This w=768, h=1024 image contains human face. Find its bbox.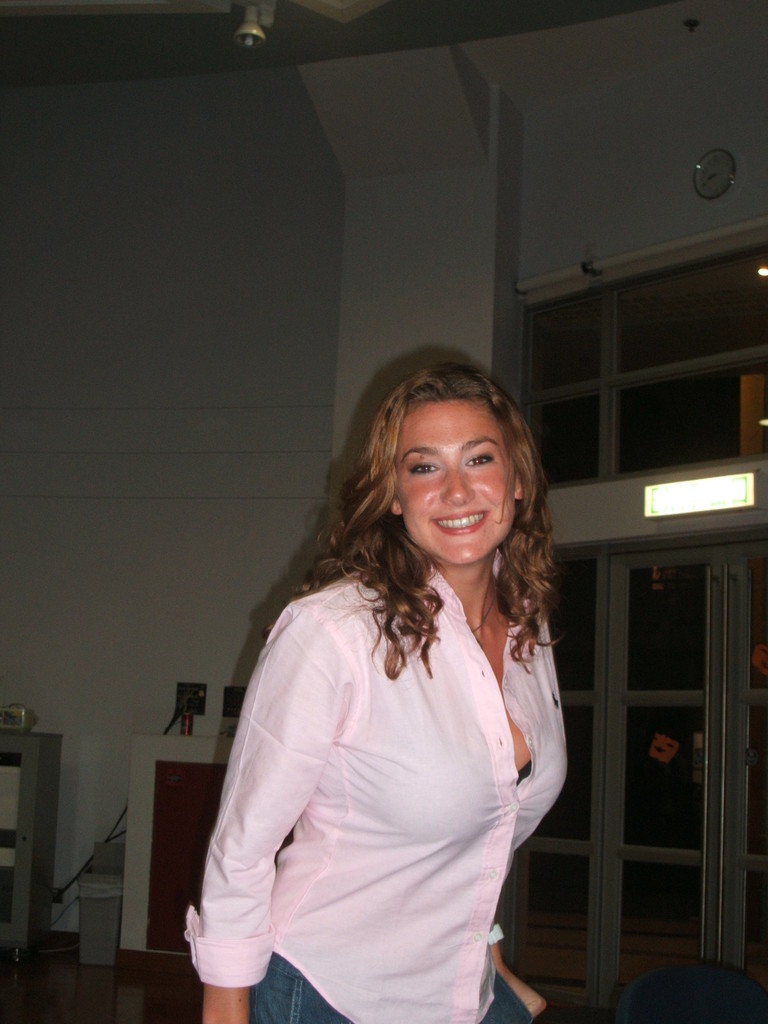
x1=398, y1=406, x2=517, y2=566.
